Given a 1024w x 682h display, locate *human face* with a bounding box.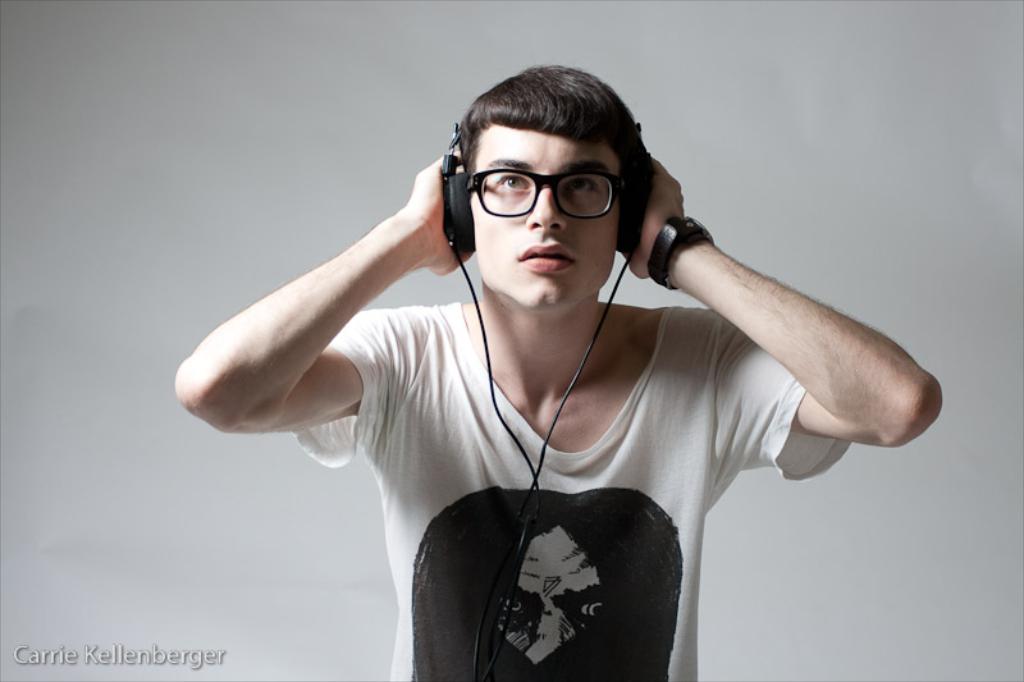
Located: pyautogui.locateOnScreen(468, 120, 618, 315).
